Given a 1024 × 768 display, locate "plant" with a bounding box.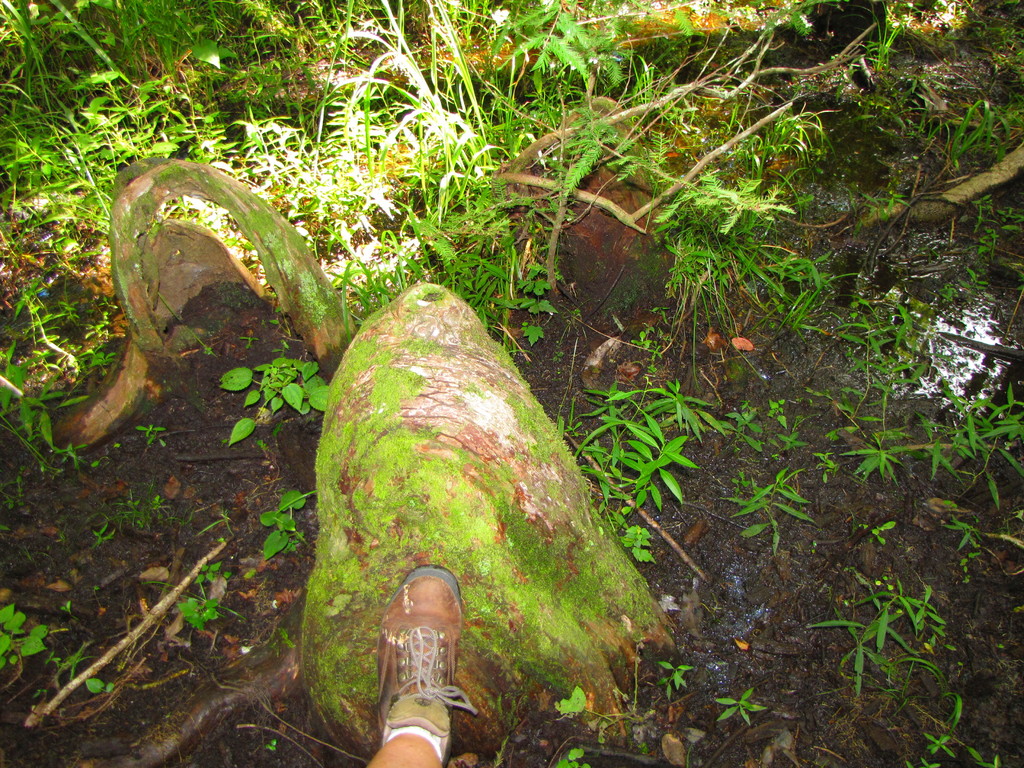
Located: 495,257,554,352.
